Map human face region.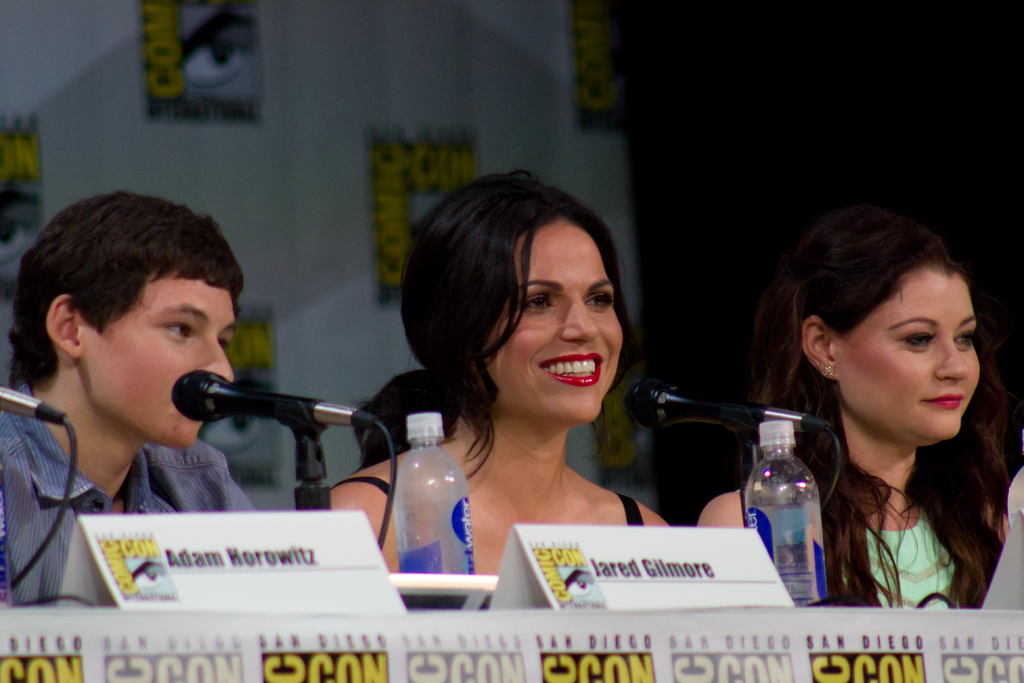
Mapped to <bbox>480, 219, 624, 422</bbox>.
